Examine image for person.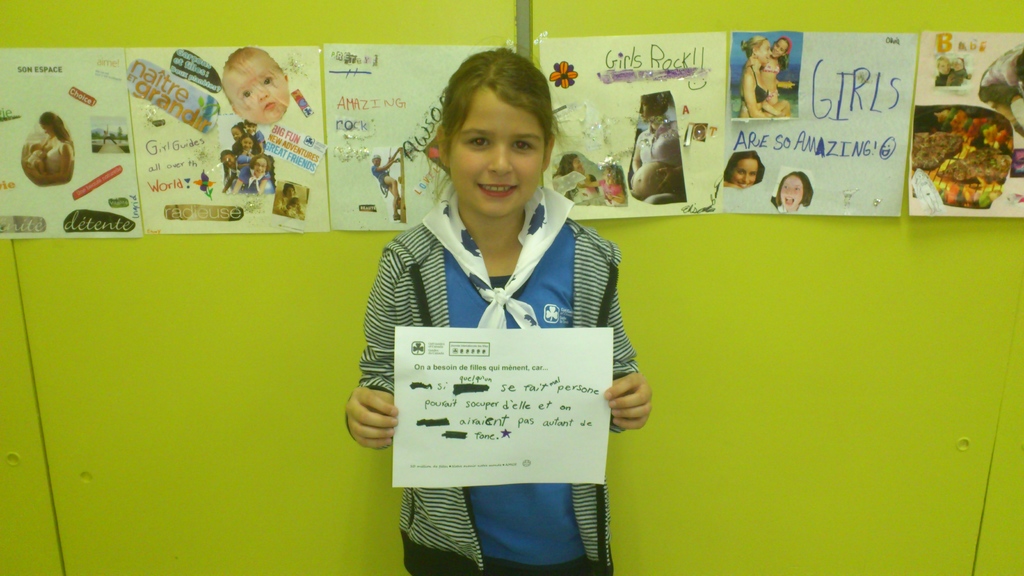
Examination result: (934, 54, 957, 86).
